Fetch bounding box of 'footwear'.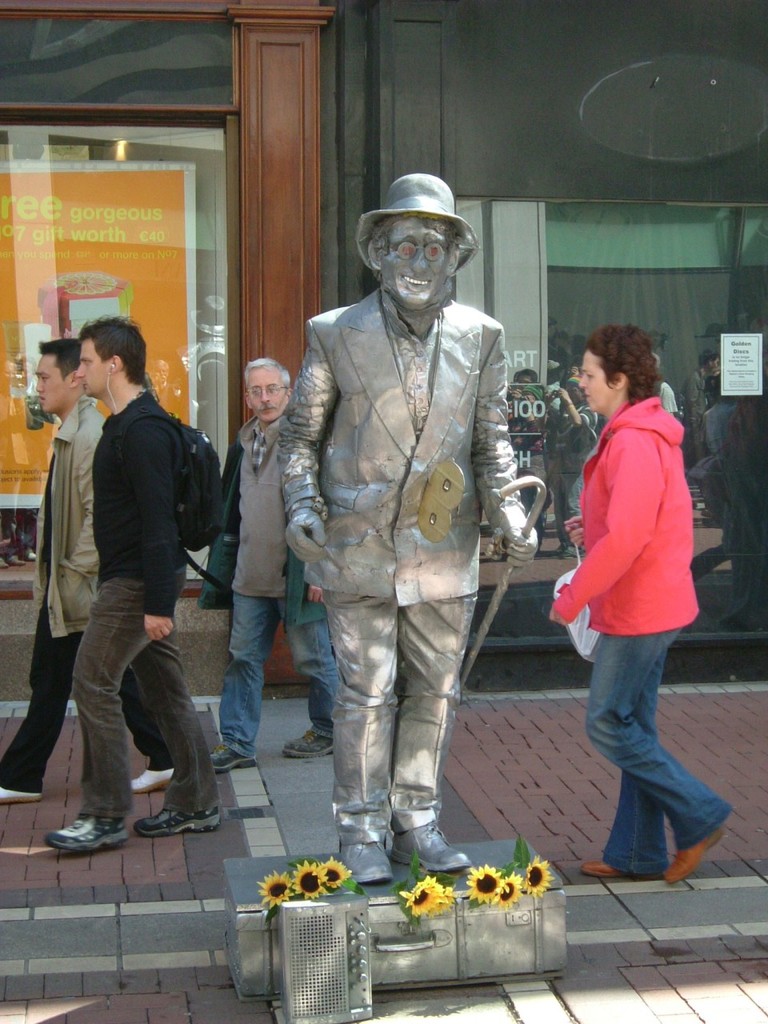
Bbox: x1=287, y1=728, x2=340, y2=759.
